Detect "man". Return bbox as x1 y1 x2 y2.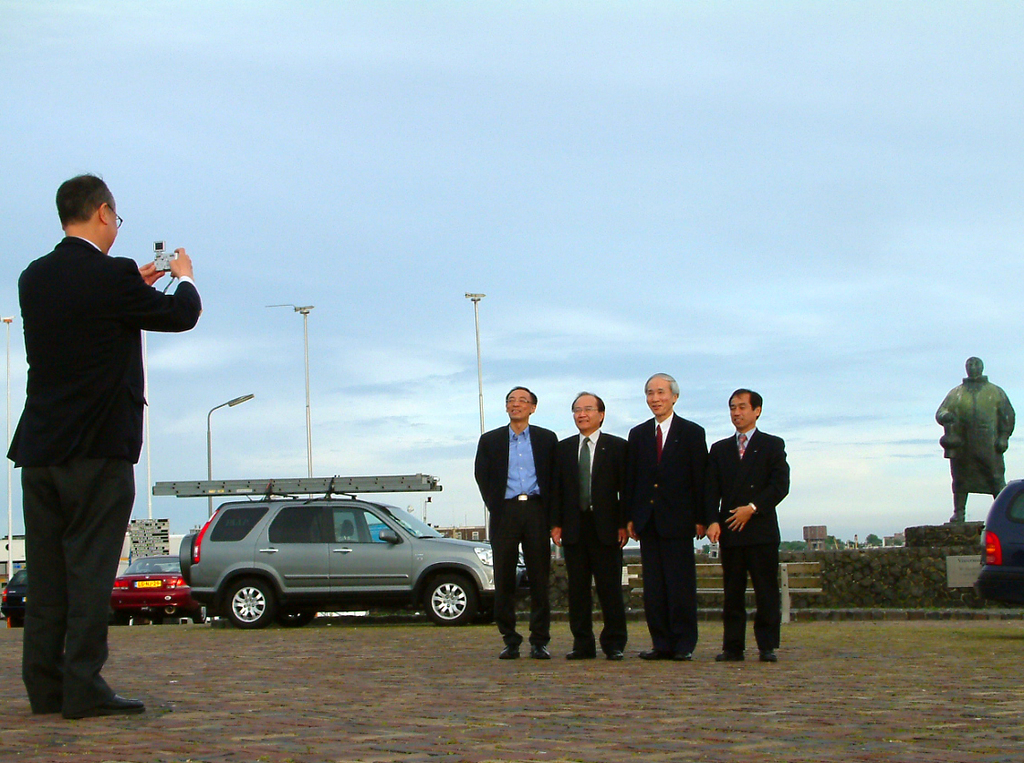
554 391 629 660.
